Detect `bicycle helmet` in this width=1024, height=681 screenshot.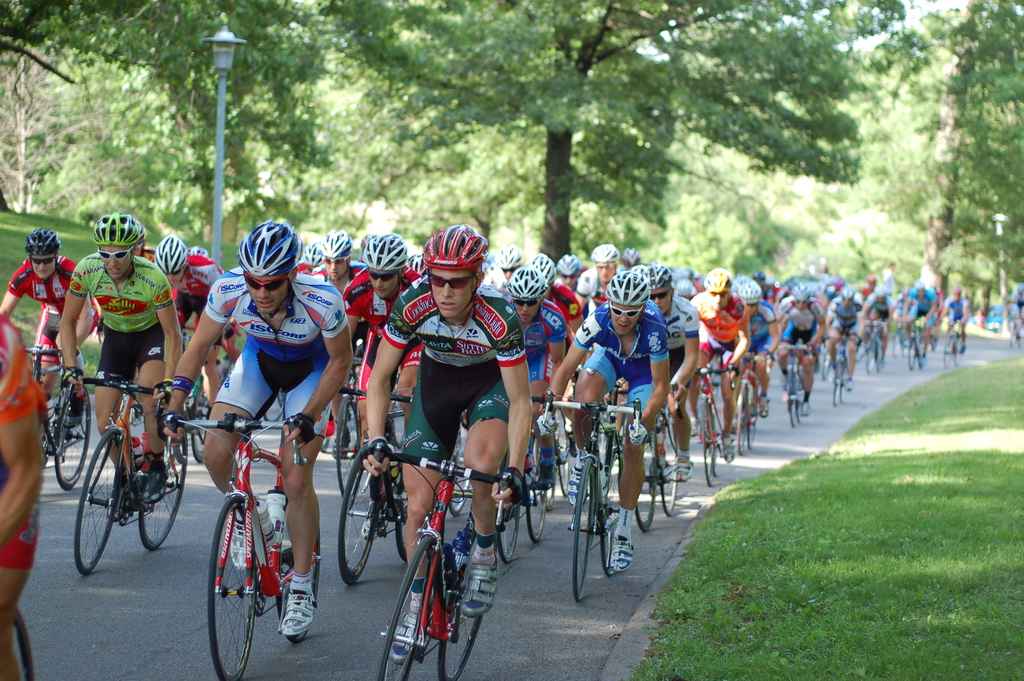
Detection: (593, 244, 621, 267).
